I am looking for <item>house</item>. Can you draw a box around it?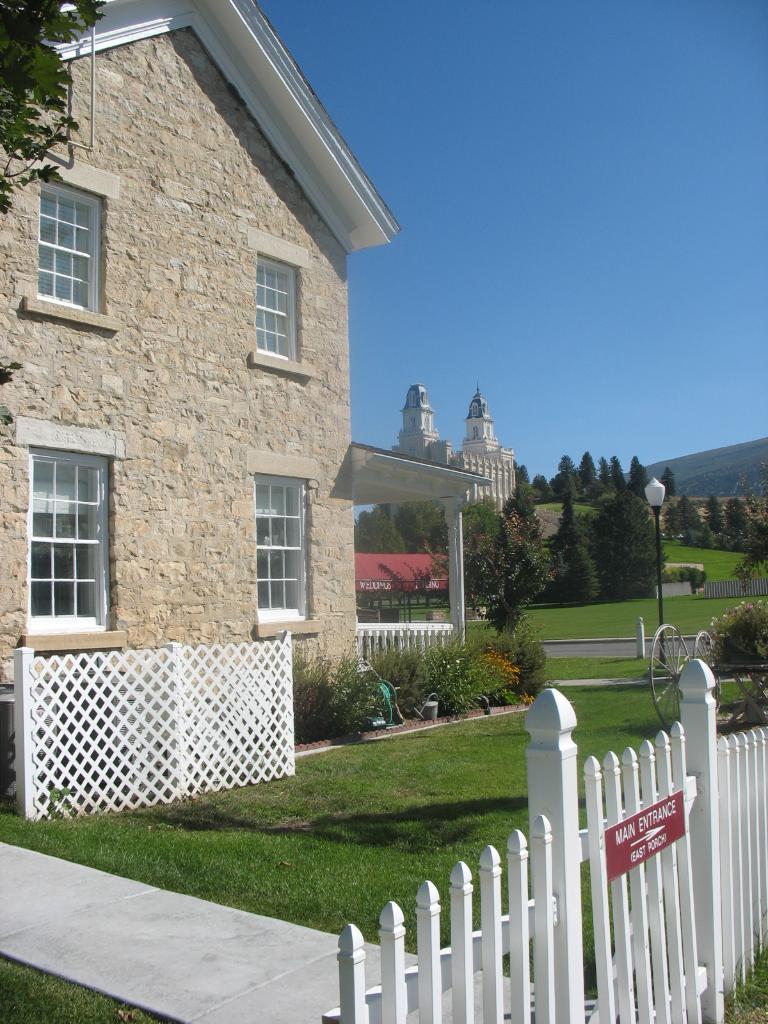
Sure, the bounding box is [x1=20, y1=6, x2=507, y2=797].
